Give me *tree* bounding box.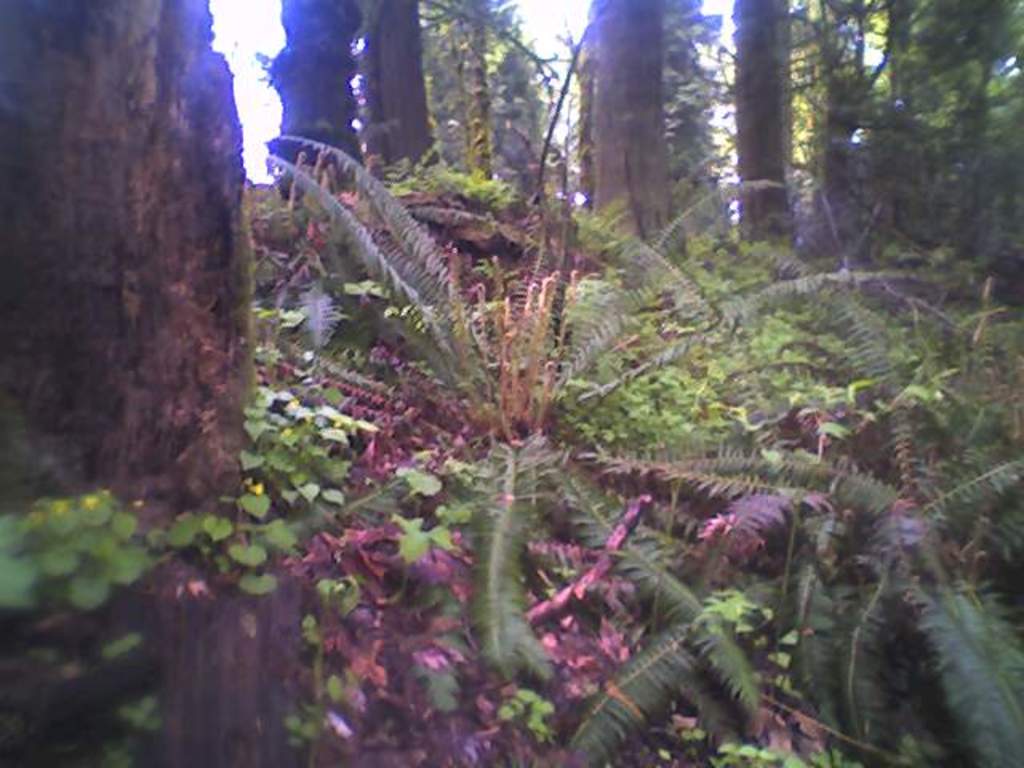
rect(3, 0, 256, 520).
